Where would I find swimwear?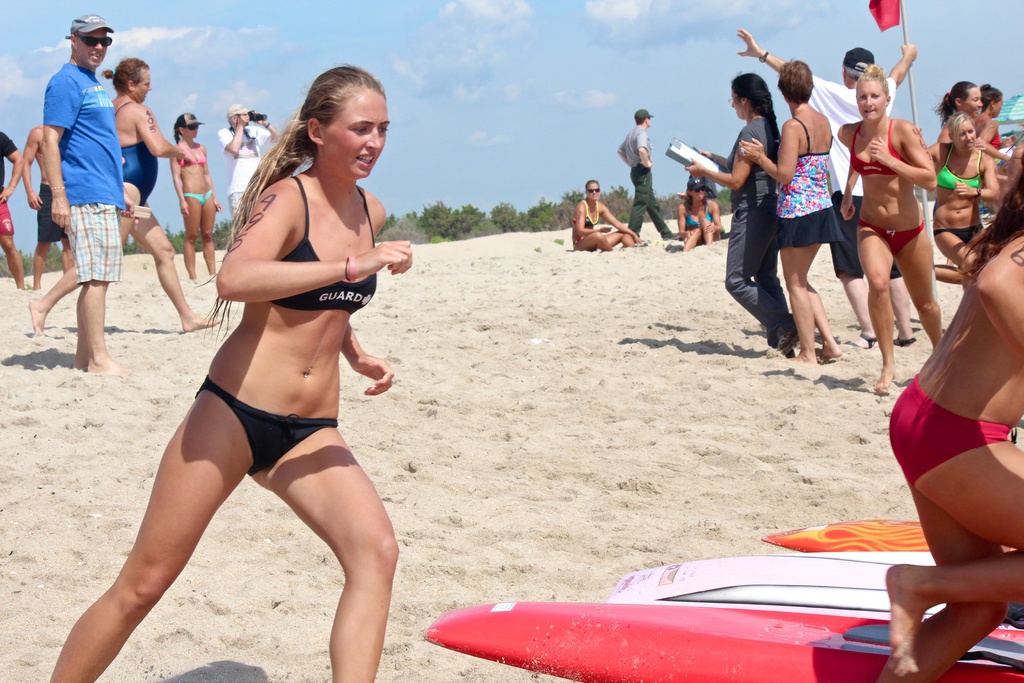
At (856,222,927,254).
